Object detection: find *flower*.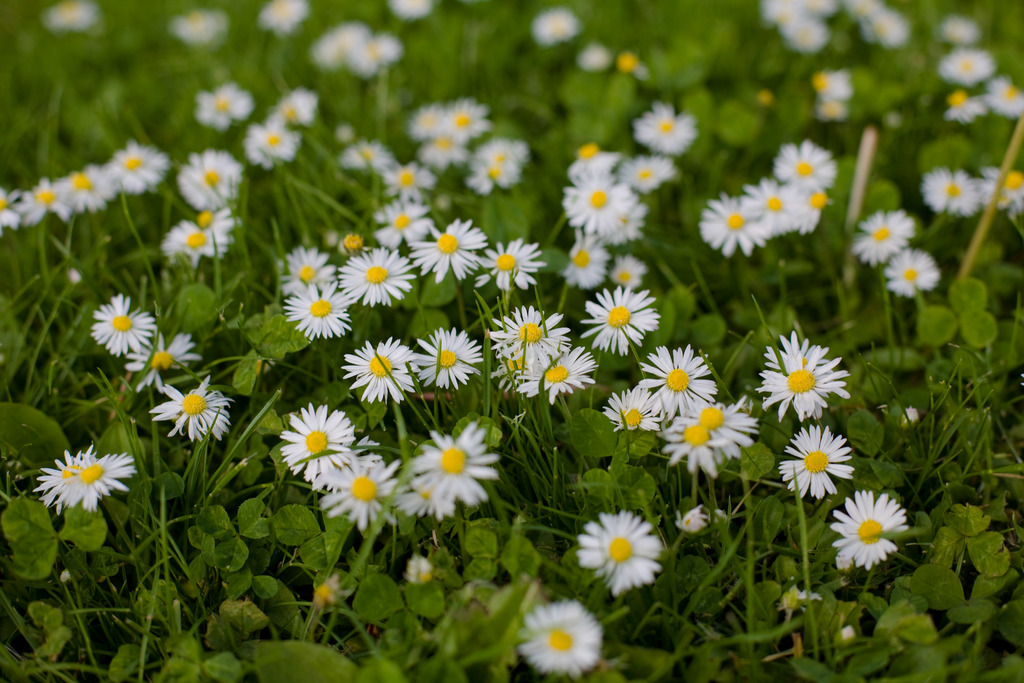
(383,0,434,17).
